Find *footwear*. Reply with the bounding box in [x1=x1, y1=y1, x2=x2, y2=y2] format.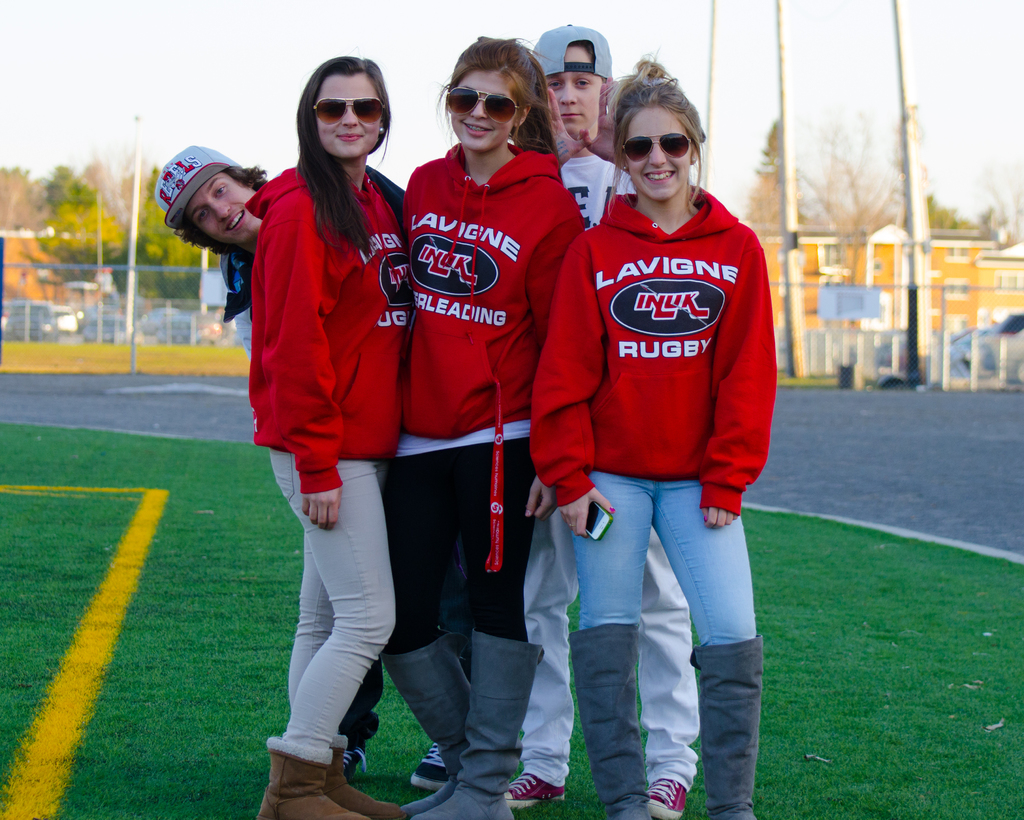
[x1=335, y1=748, x2=354, y2=785].
